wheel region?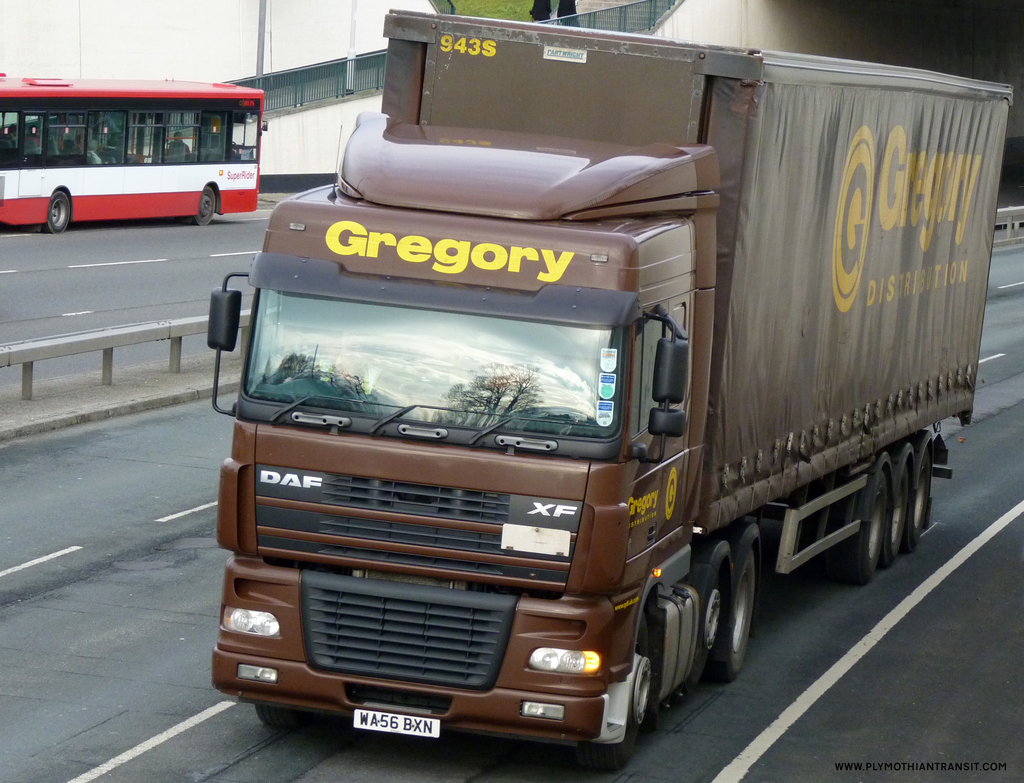
left=901, top=449, right=928, bottom=549
